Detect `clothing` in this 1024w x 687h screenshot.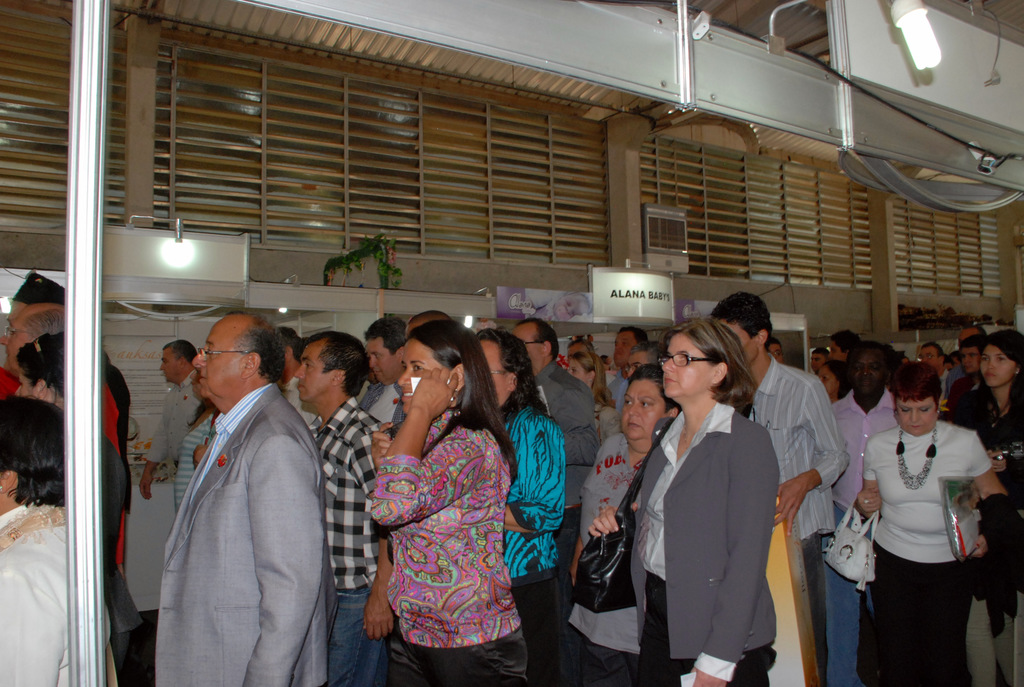
Detection: detection(819, 388, 900, 686).
